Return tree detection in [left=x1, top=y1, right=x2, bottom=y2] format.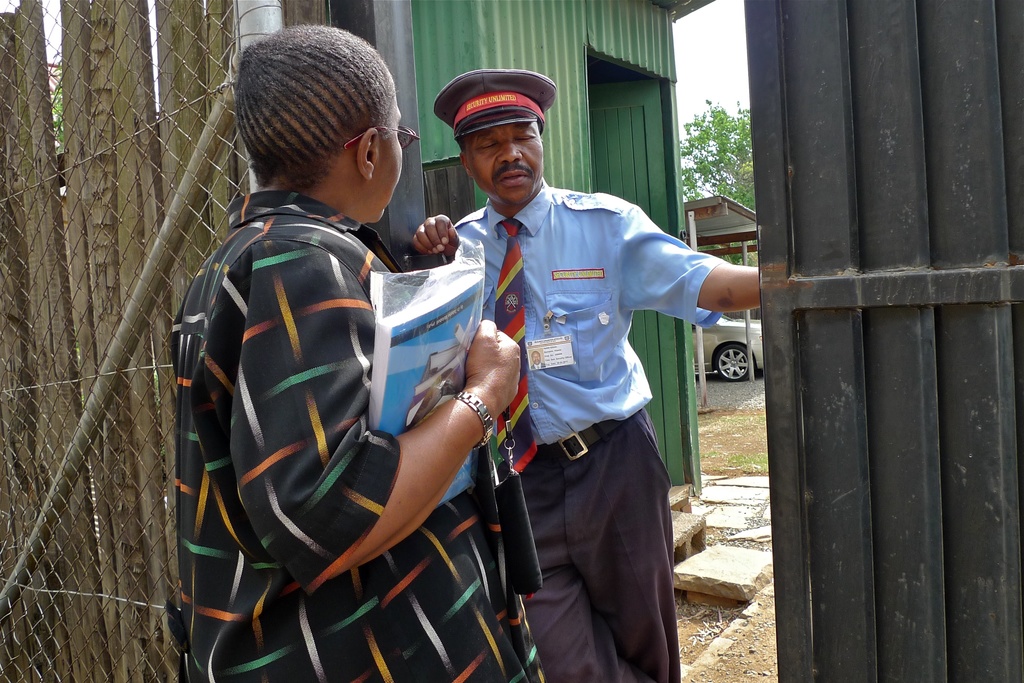
[left=52, top=47, right=65, bottom=153].
